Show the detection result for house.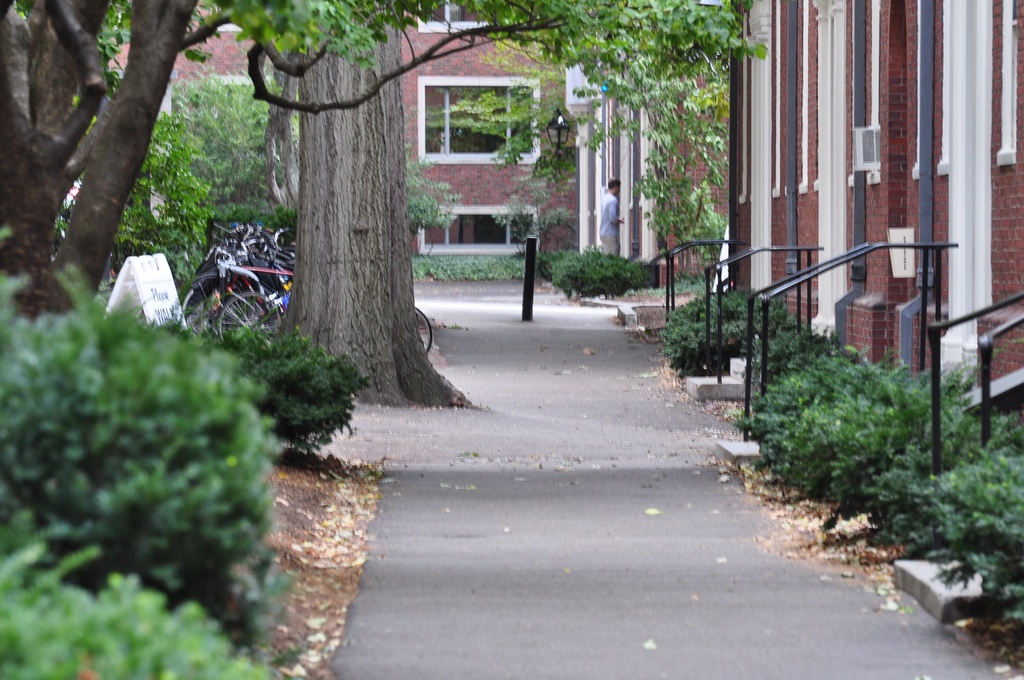
pyautogui.locateOnScreen(724, 0, 1023, 431).
